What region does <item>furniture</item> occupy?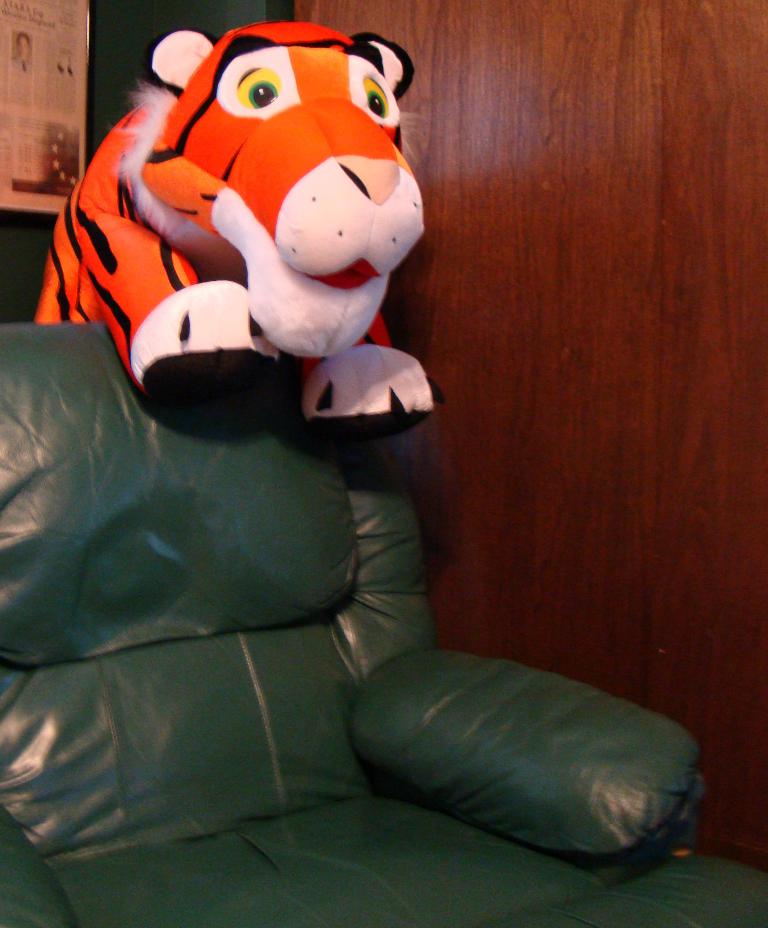
region(0, 324, 767, 927).
